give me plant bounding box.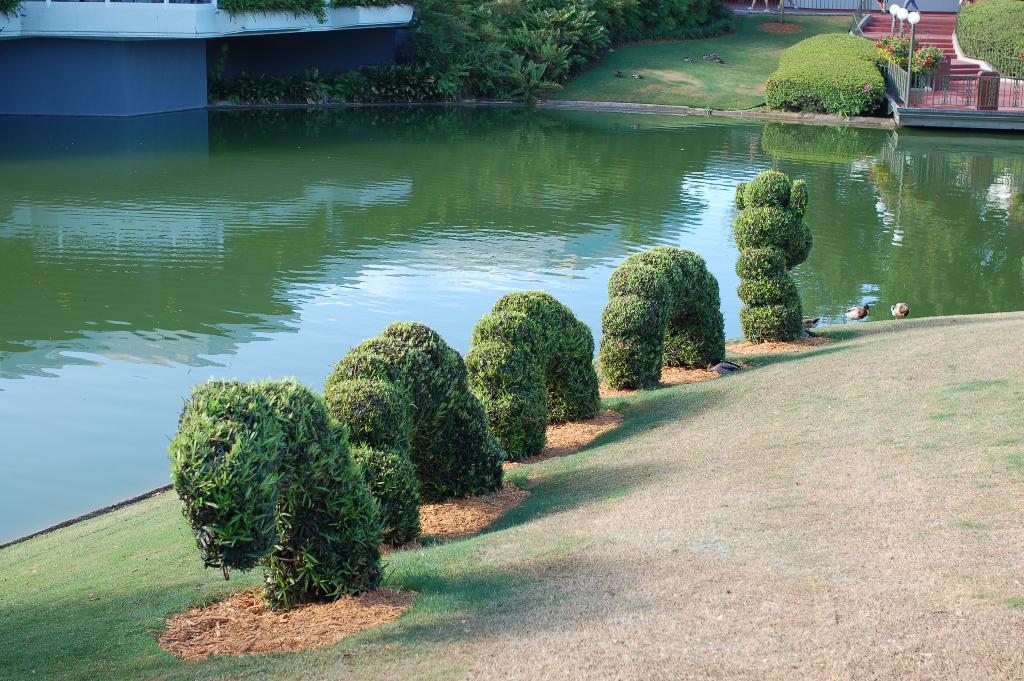
(874,31,916,75).
